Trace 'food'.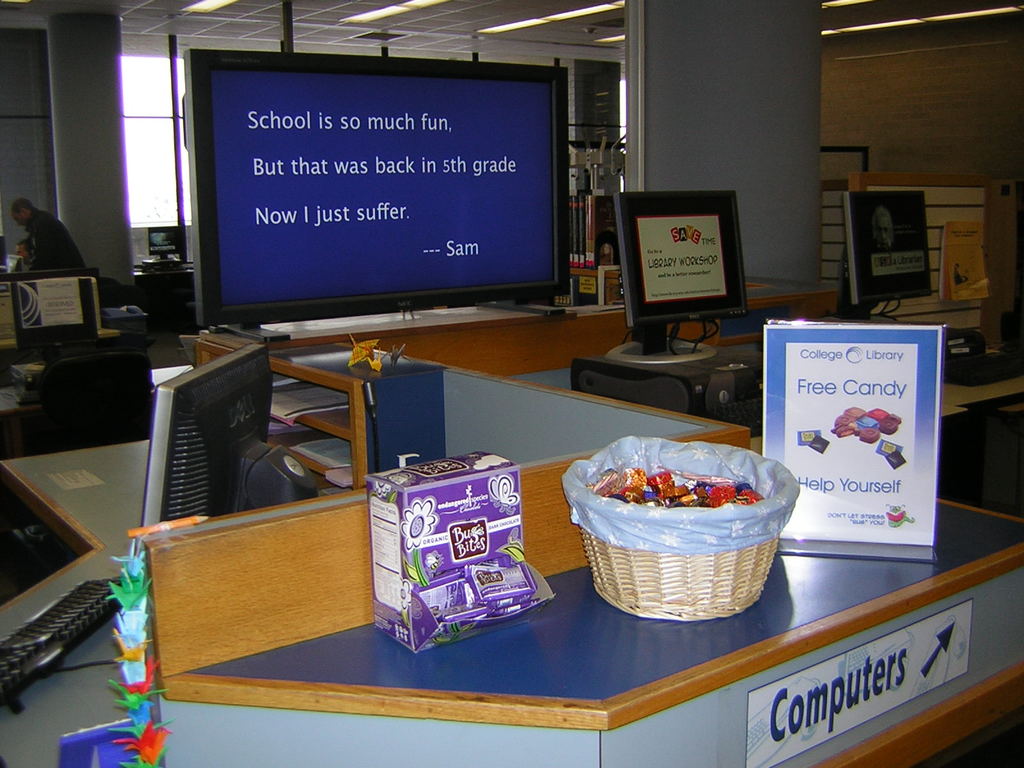
Traced to select_region(829, 406, 906, 471).
